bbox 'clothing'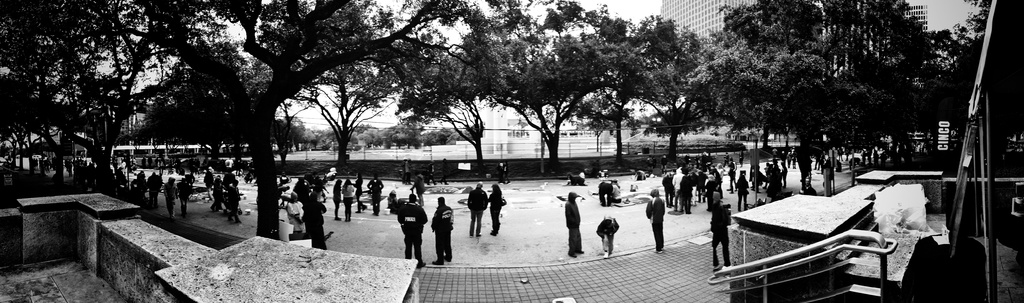
box(7, 127, 899, 270)
